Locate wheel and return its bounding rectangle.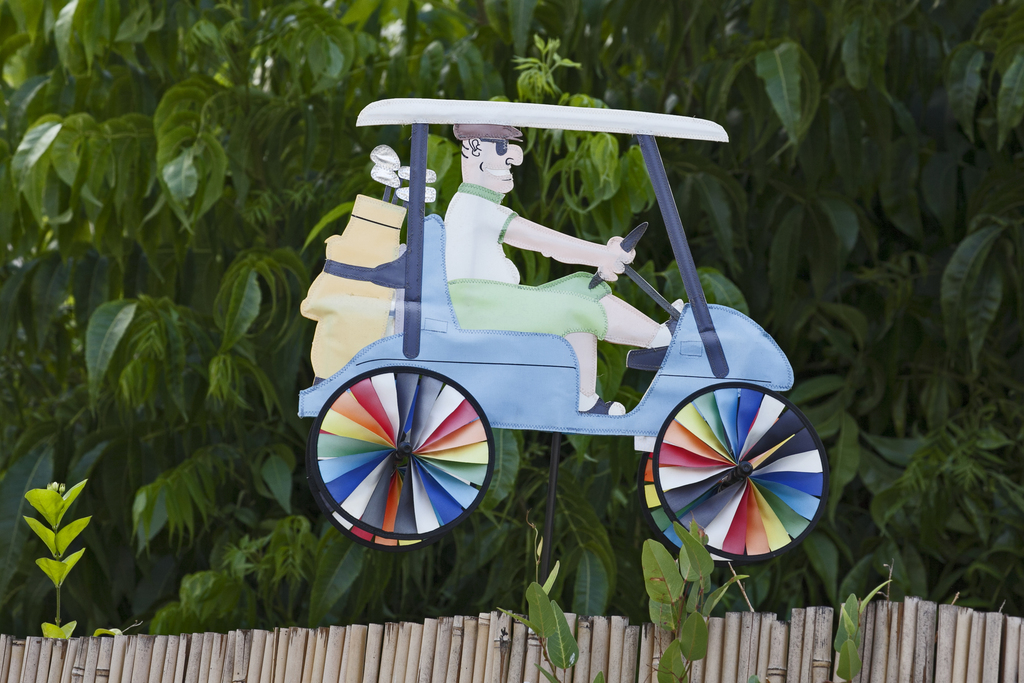
crop(649, 381, 830, 558).
